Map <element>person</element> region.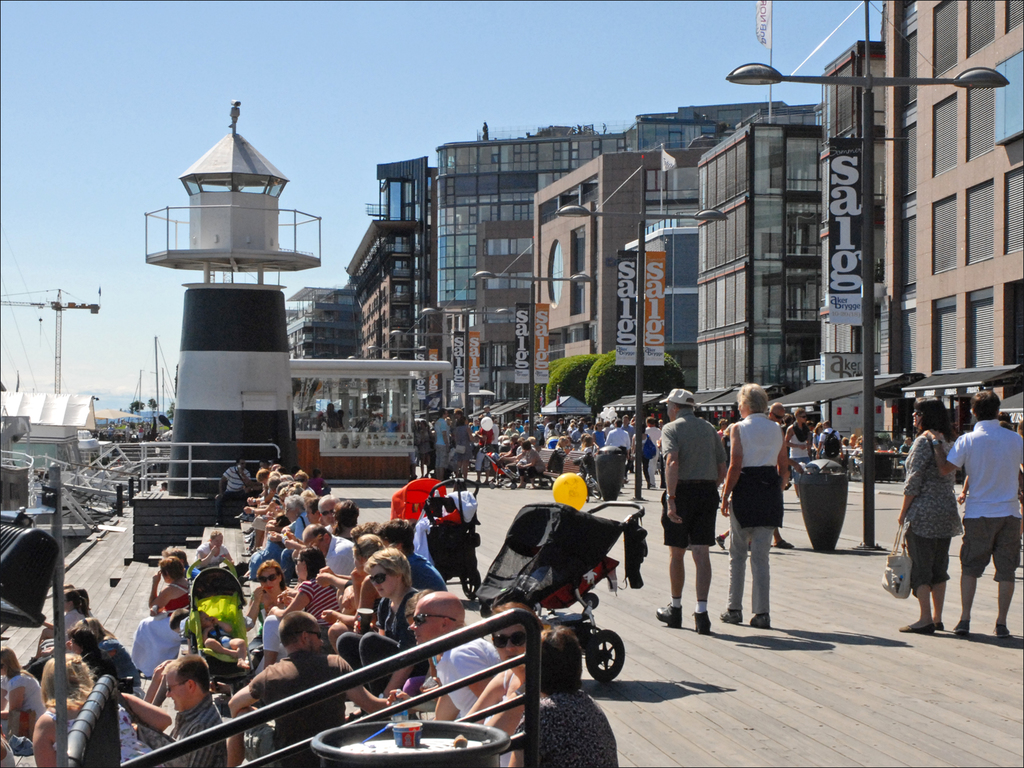
Mapped to [917, 385, 1023, 646].
